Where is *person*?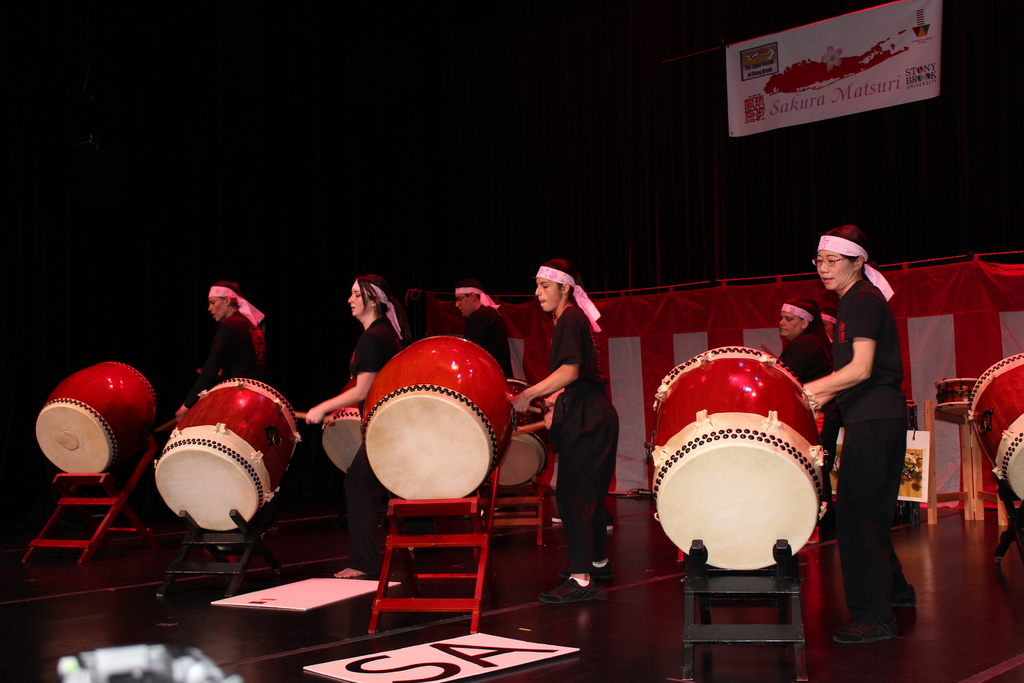
<box>771,291,834,546</box>.
